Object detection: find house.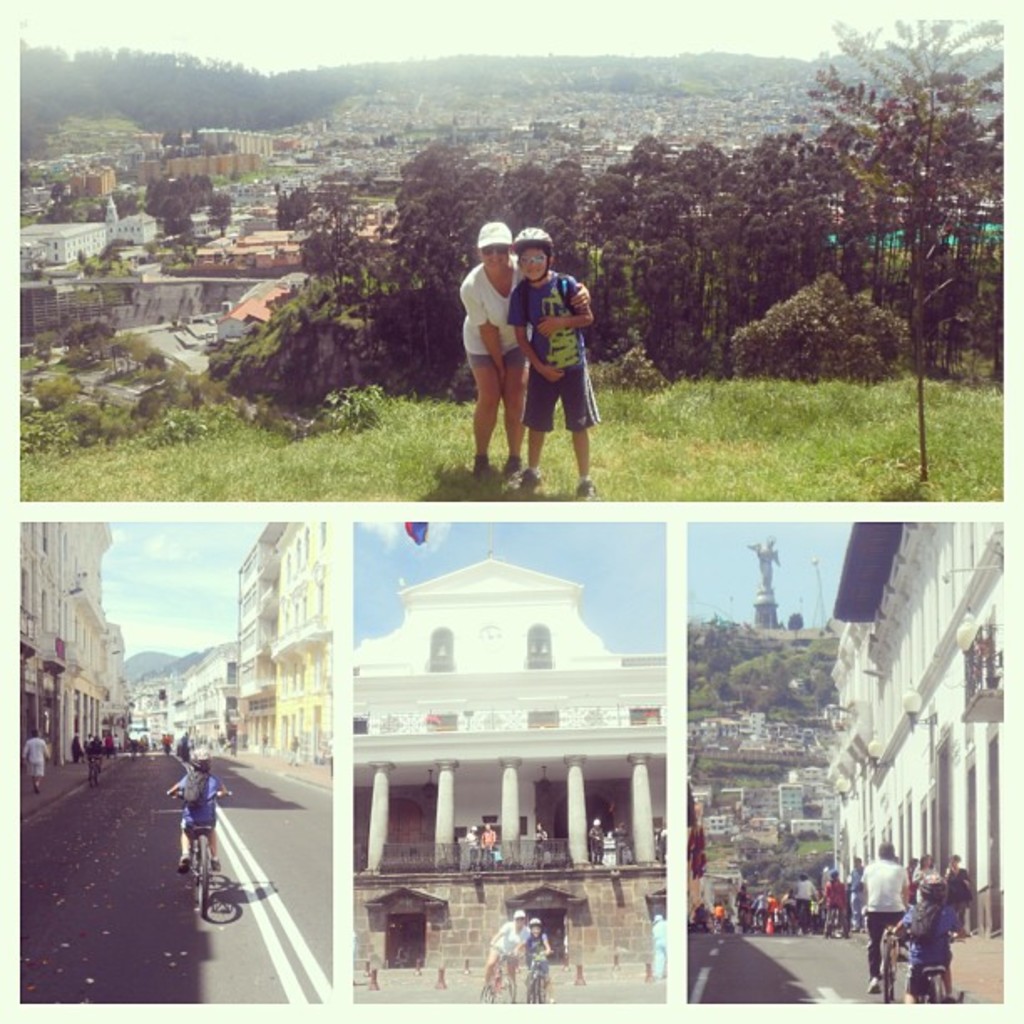
left=346, top=545, right=673, bottom=855.
